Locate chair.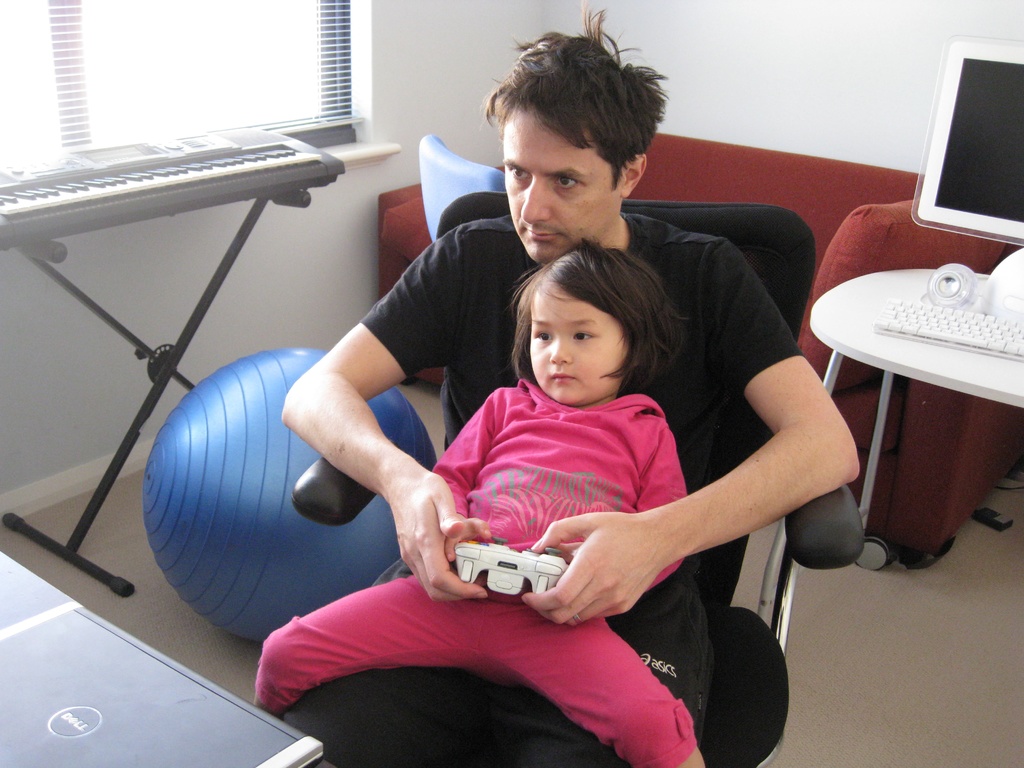
Bounding box: 422/134/507/229.
